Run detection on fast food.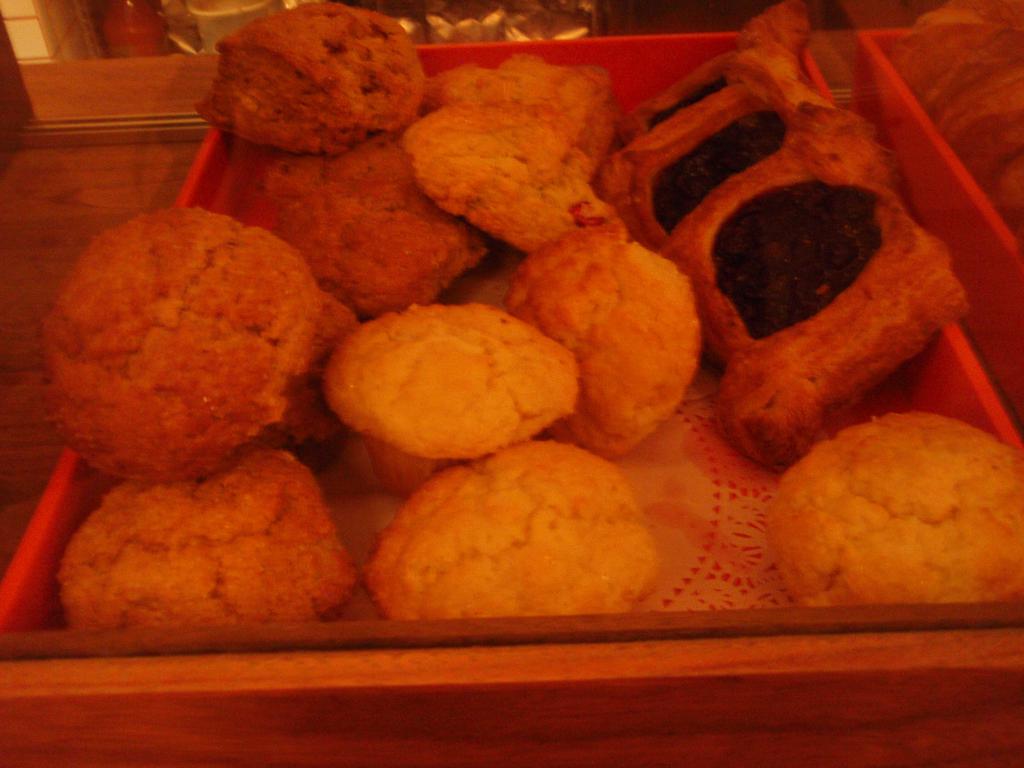
Result: (left=44, top=205, right=333, bottom=488).
